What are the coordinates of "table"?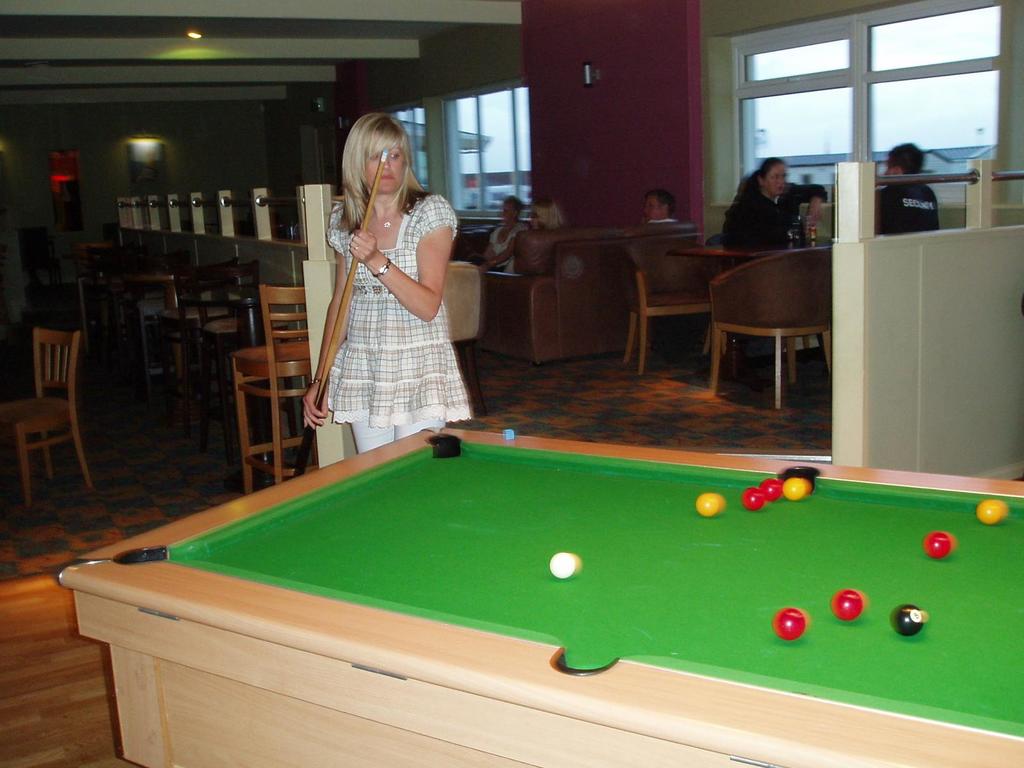
[175, 284, 271, 388].
